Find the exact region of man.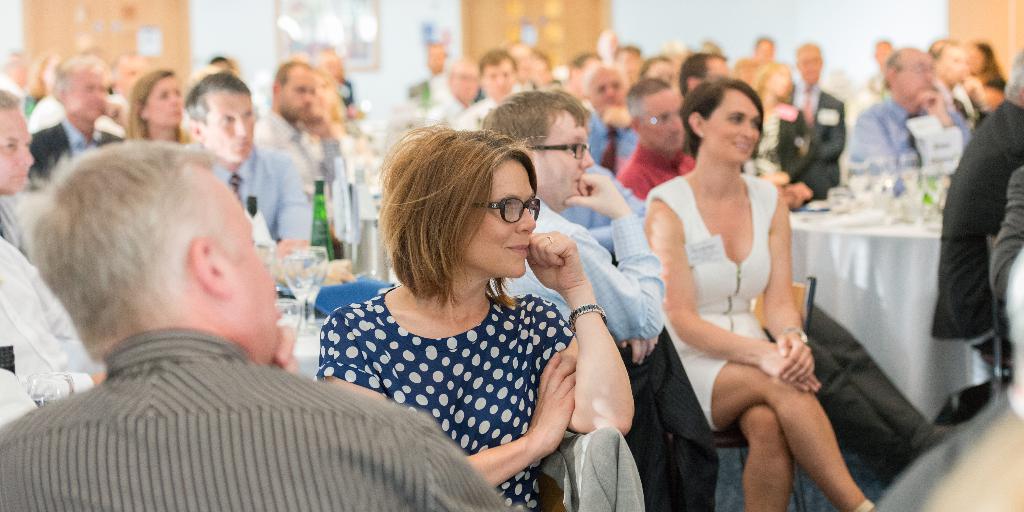
Exact region: <bbox>0, 134, 510, 511</bbox>.
